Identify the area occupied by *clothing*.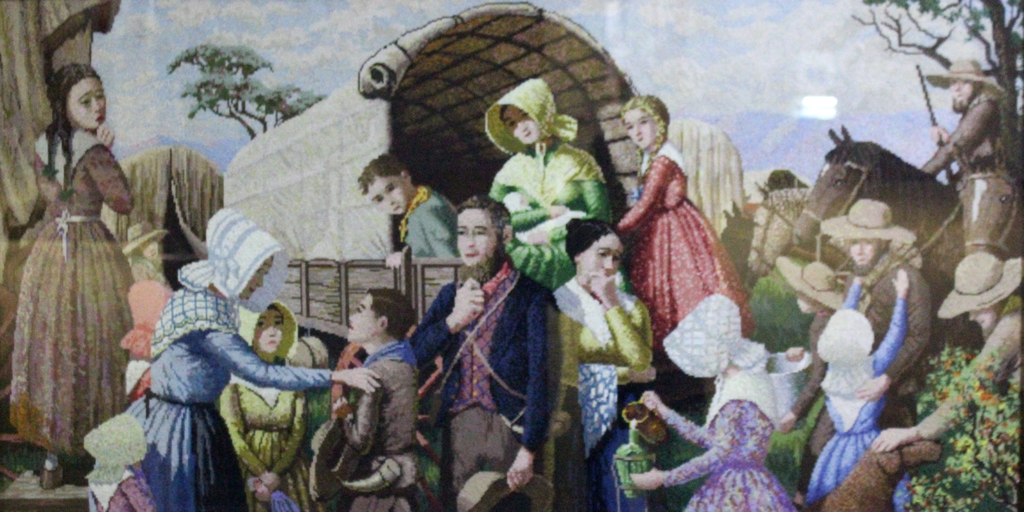
Area: left=490, top=70, right=615, bottom=268.
